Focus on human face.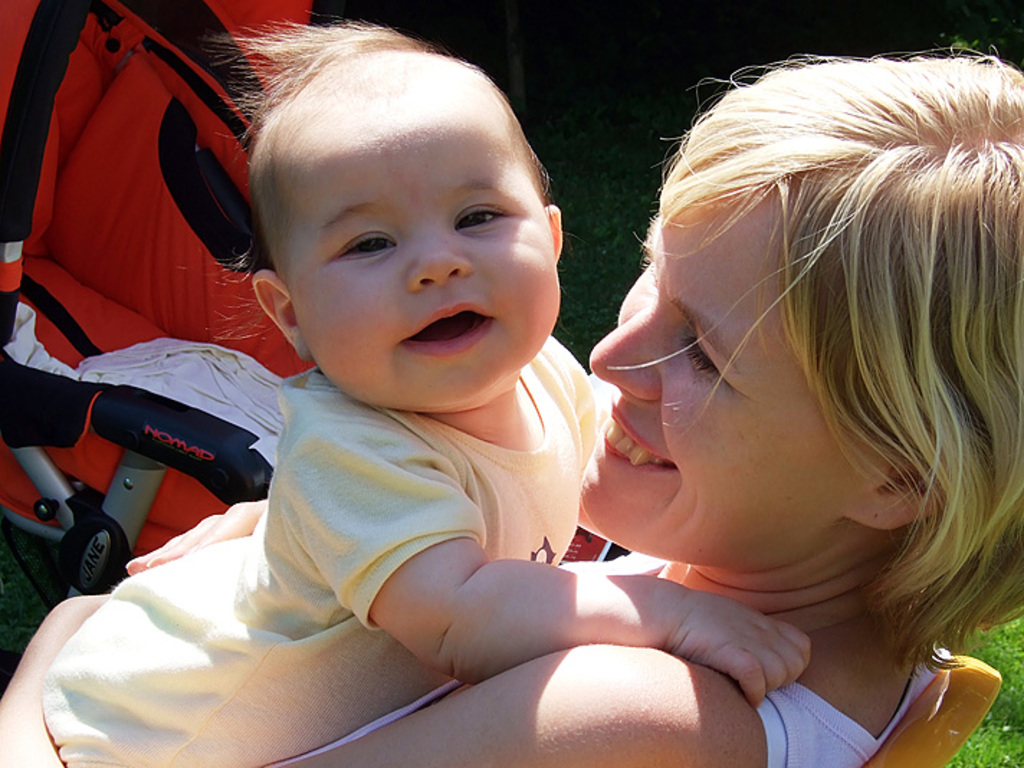
Focused at rect(275, 121, 562, 408).
